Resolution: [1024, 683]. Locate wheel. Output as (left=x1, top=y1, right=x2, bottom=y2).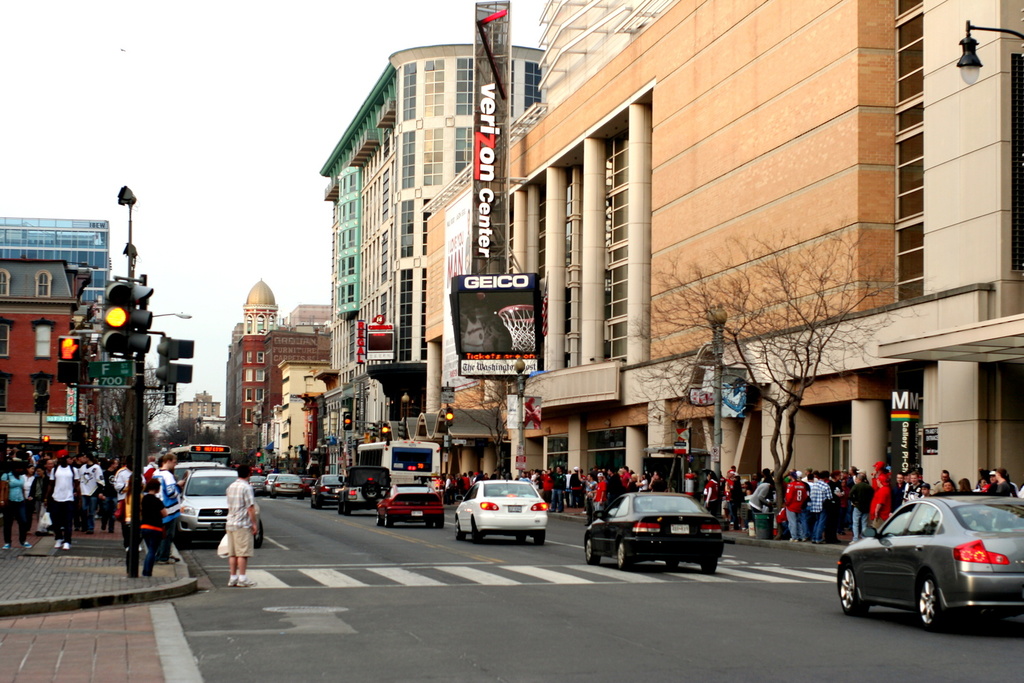
(left=584, top=536, right=601, bottom=565).
